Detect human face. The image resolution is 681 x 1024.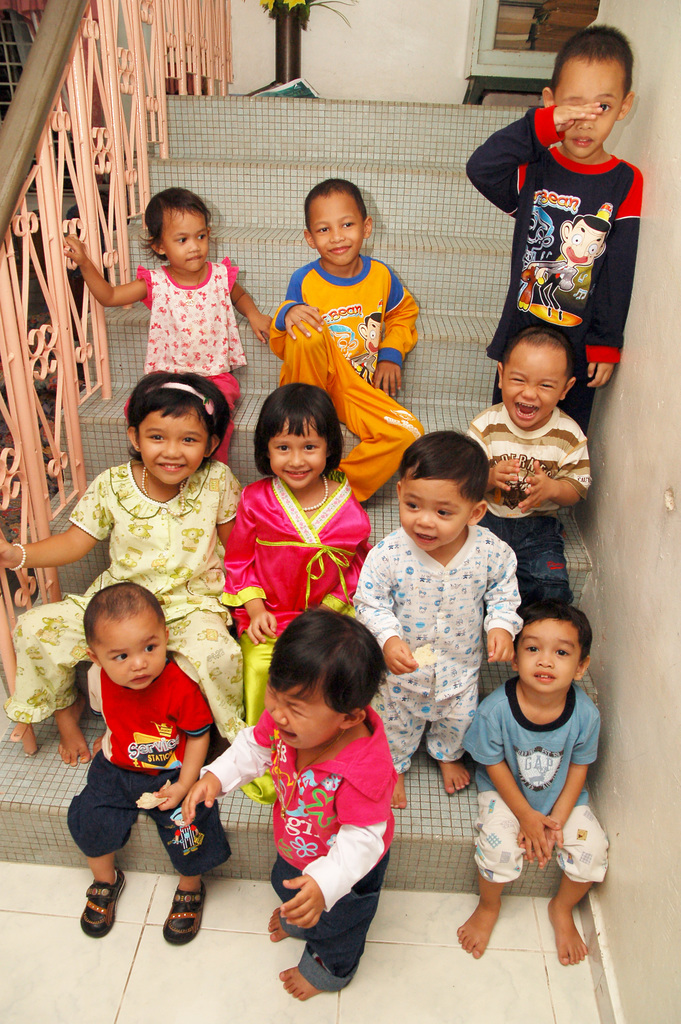
<bbox>135, 402, 211, 483</bbox>.
